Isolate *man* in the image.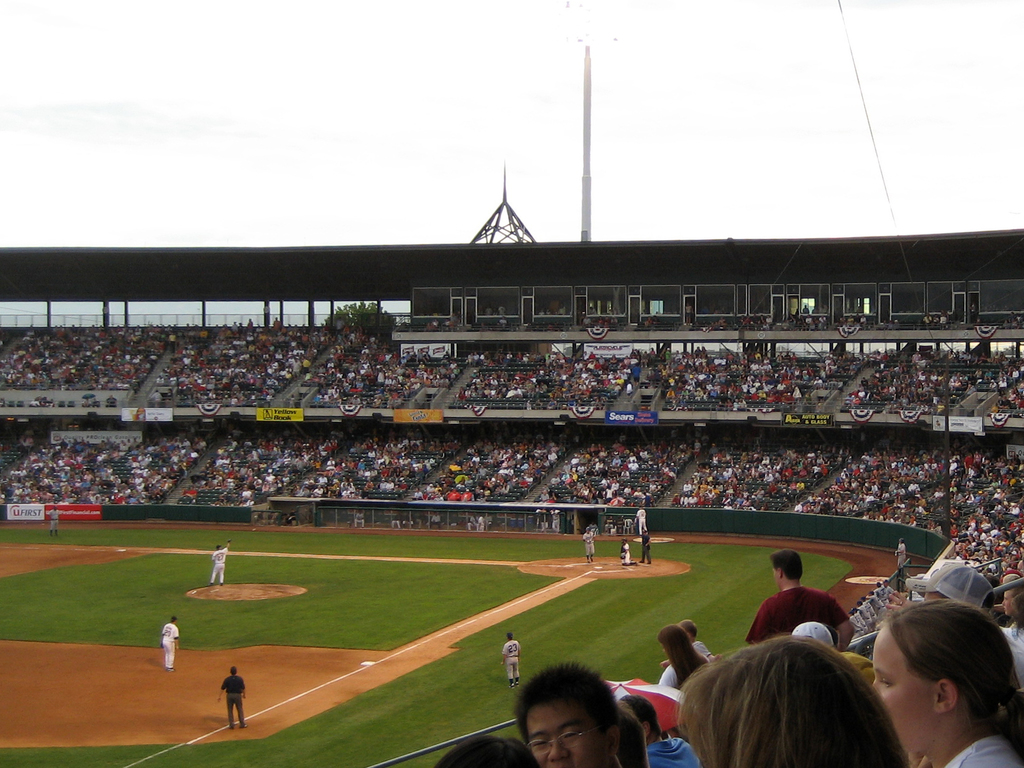
Isolated region: (x1=501, y1=635, x2=520, y2=686).
